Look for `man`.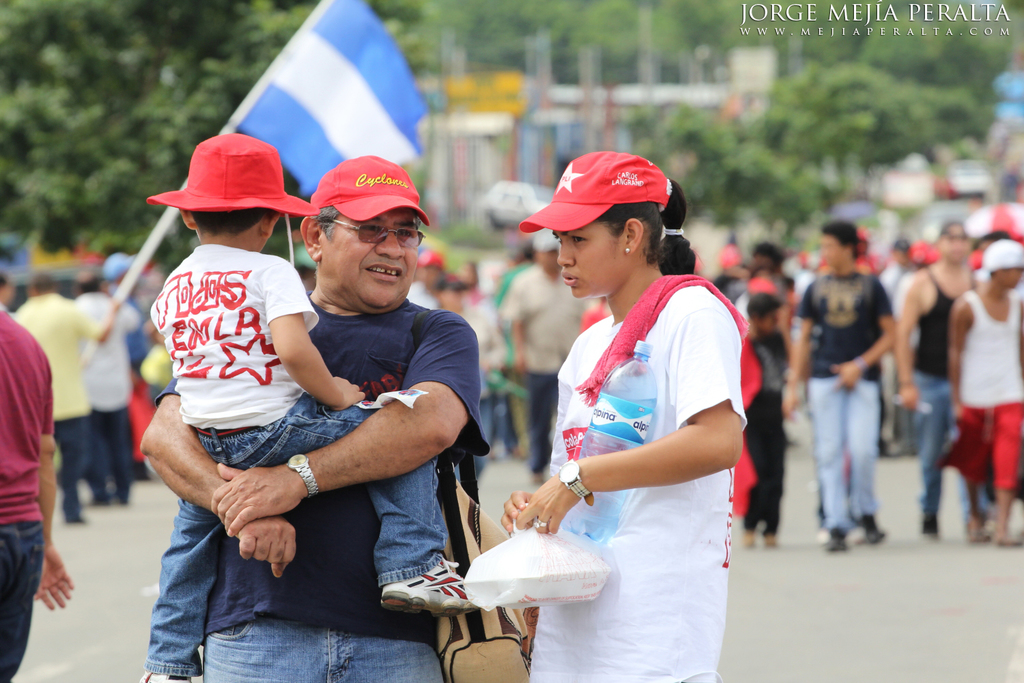
Found: {"x1": 950, "y1": 238, "x2": 1023, "y2": 546}.
